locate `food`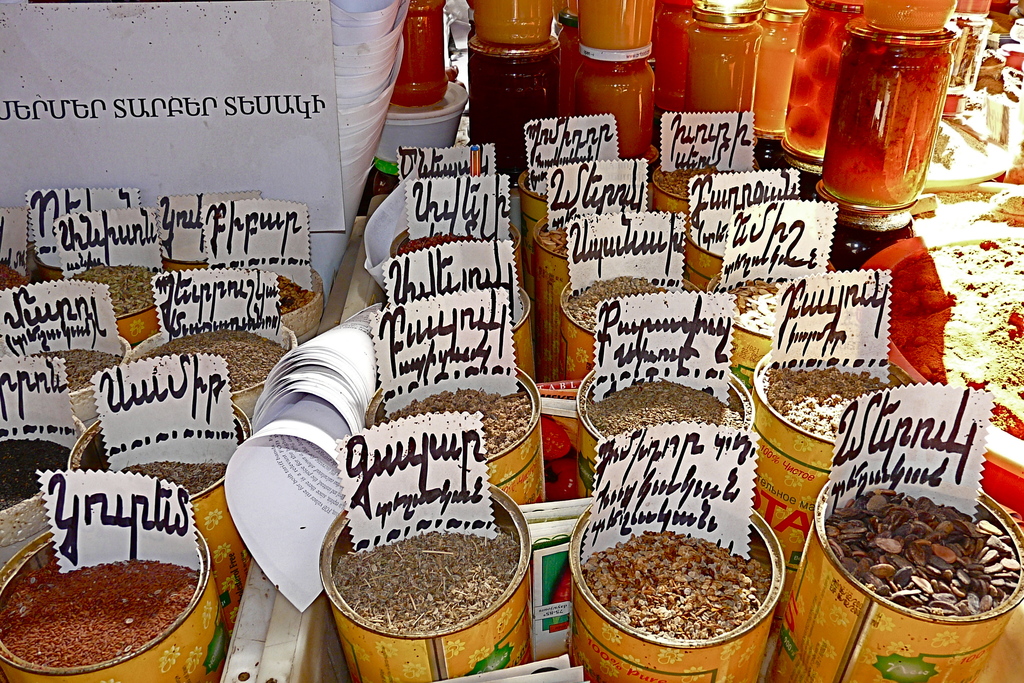
886:235:1023:440
